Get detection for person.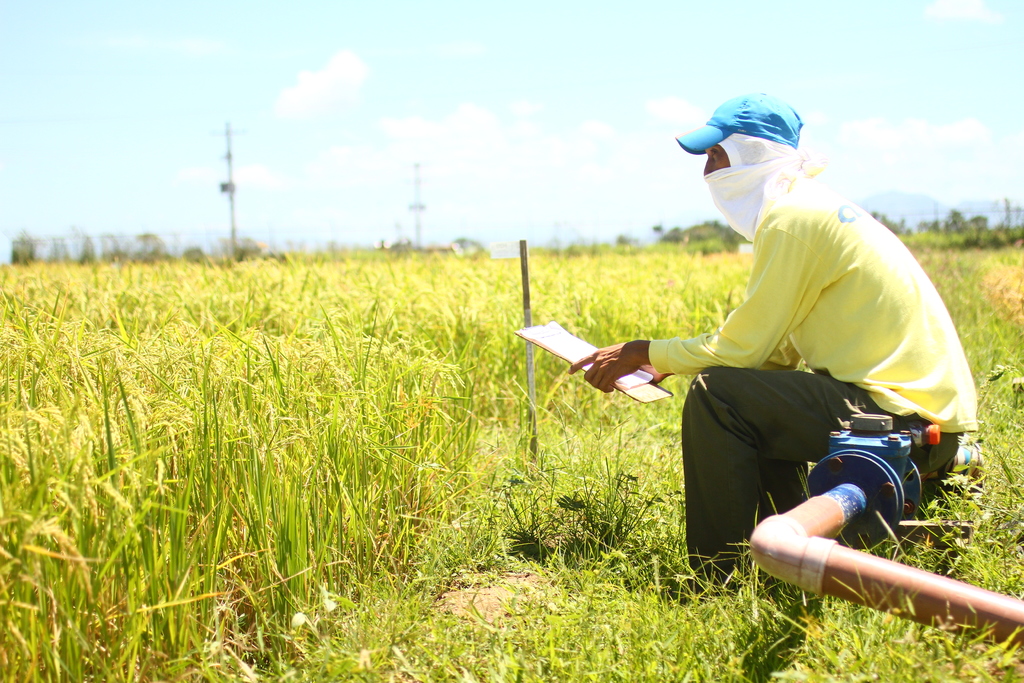
Detection: region(569, 99, 977, 599).
